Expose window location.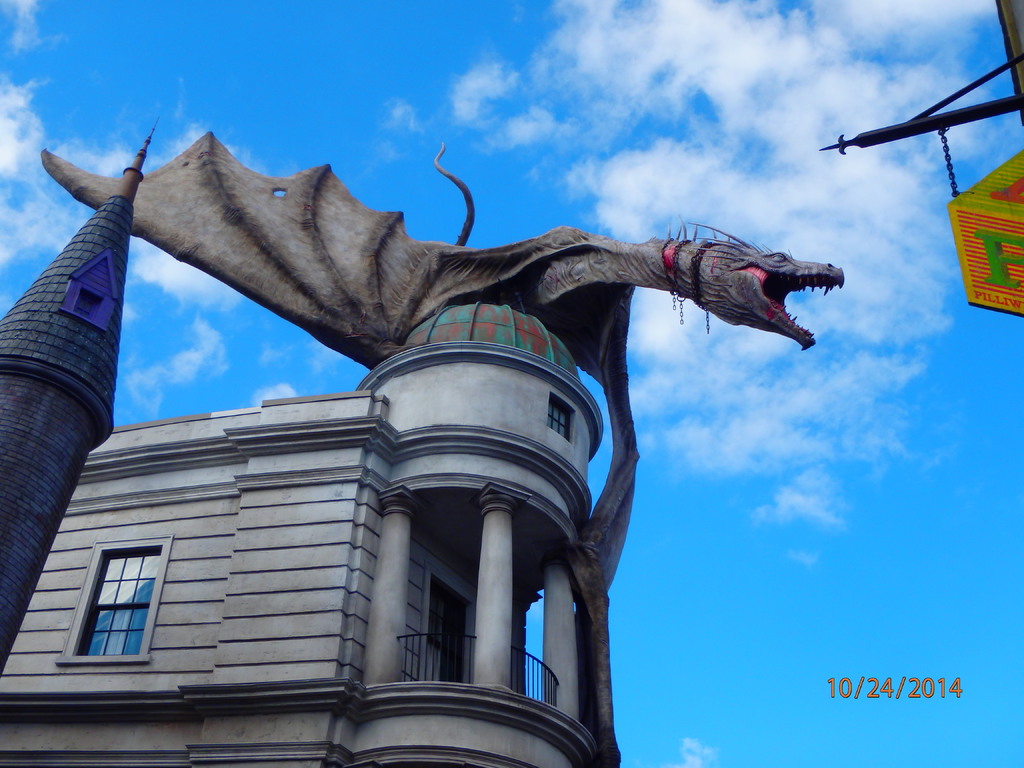
Exposed at l=547, t=394, r=572, b=443.
